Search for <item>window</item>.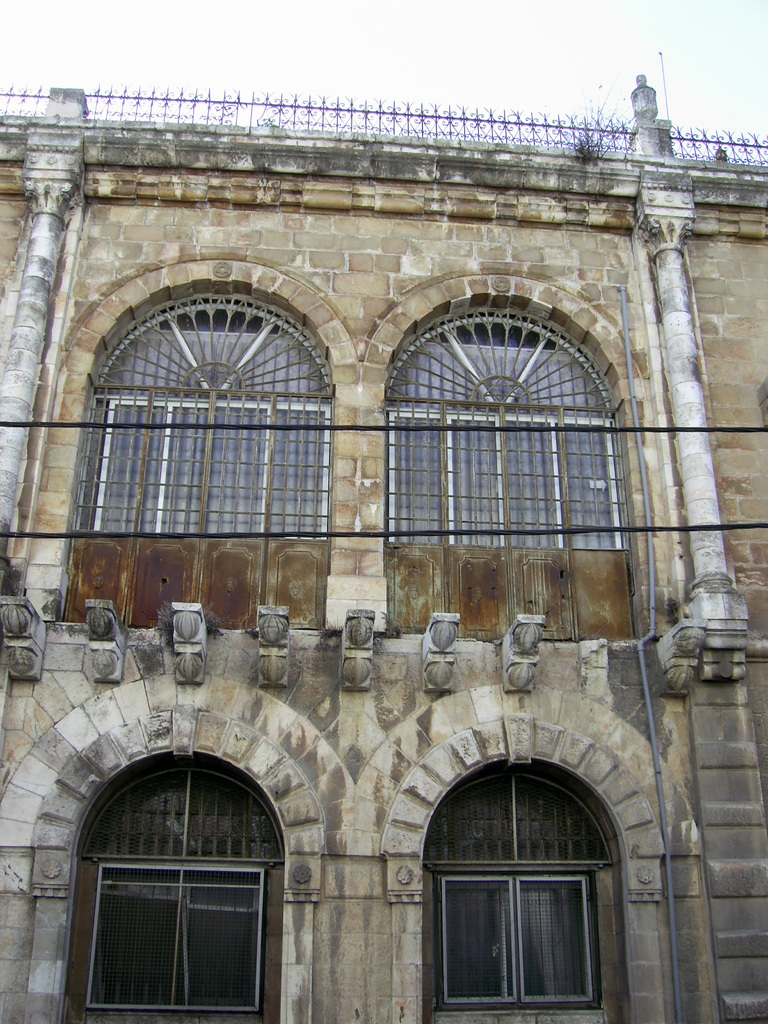
Found at 394/319/620/562.
